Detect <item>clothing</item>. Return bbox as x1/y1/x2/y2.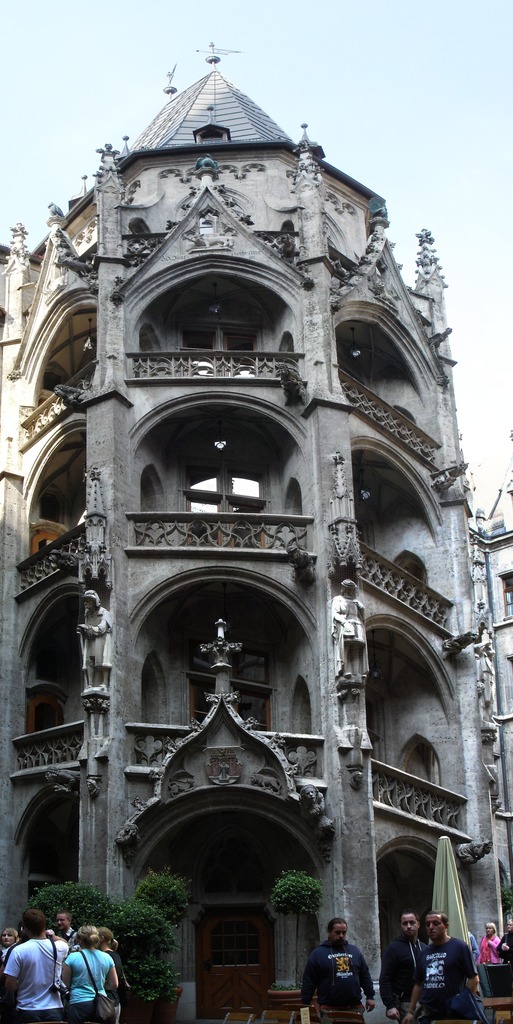
65/950/113/1023.
